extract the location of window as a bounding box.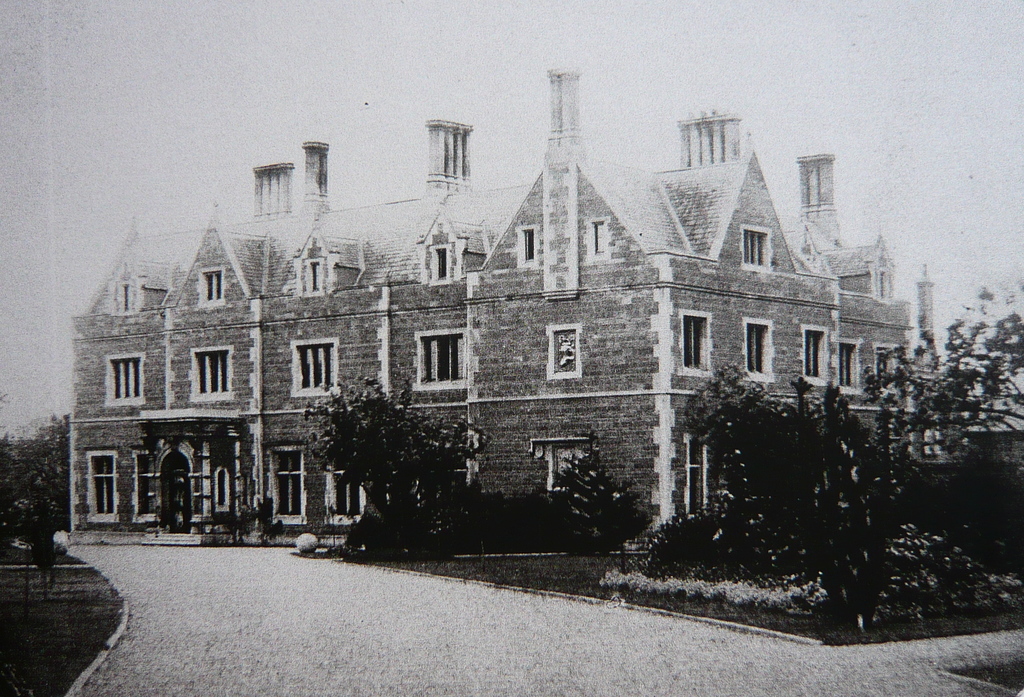
330/469/377/525.
